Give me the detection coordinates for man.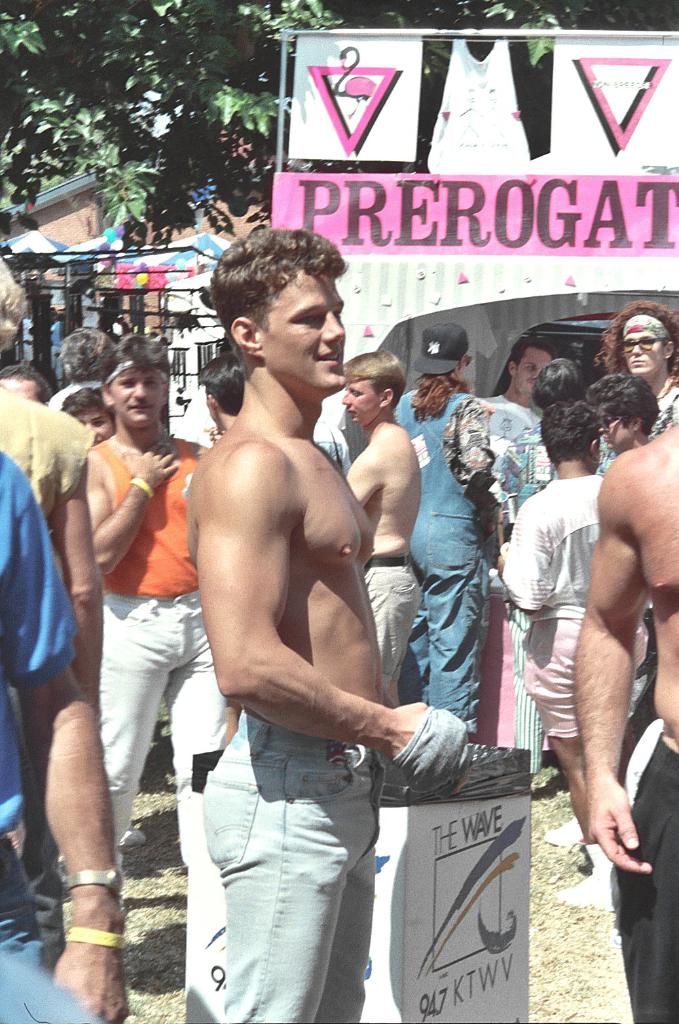
select_region(81, 332, 225, 873).
